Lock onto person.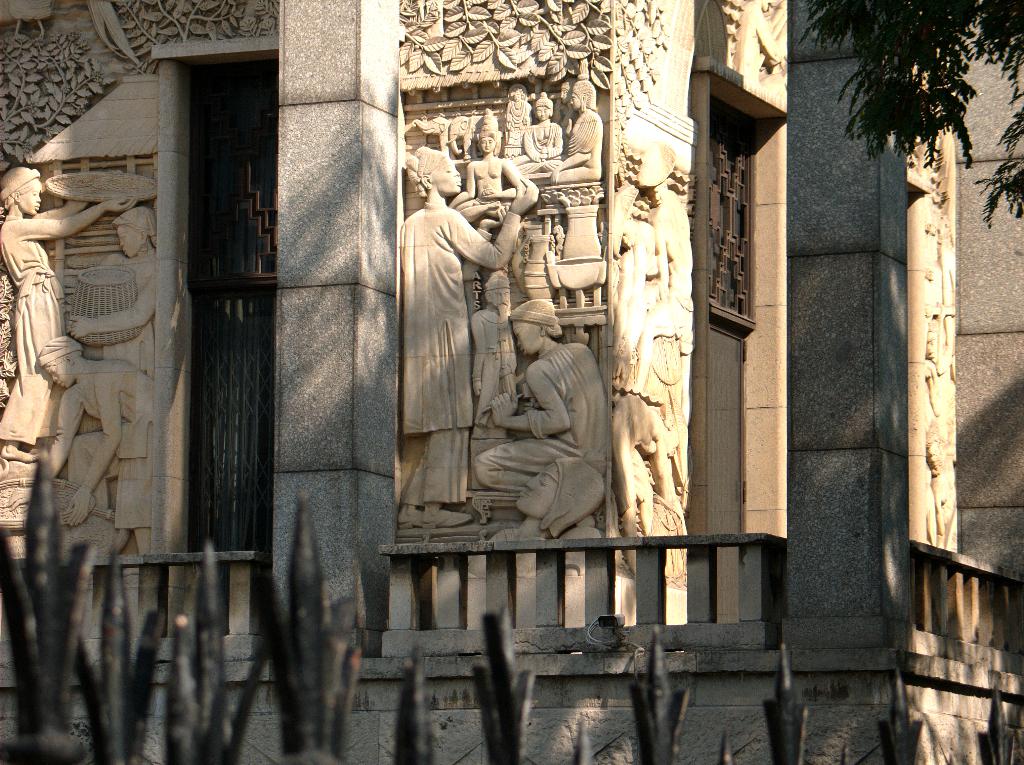
Locked: region(451, 112, 521, 218).
